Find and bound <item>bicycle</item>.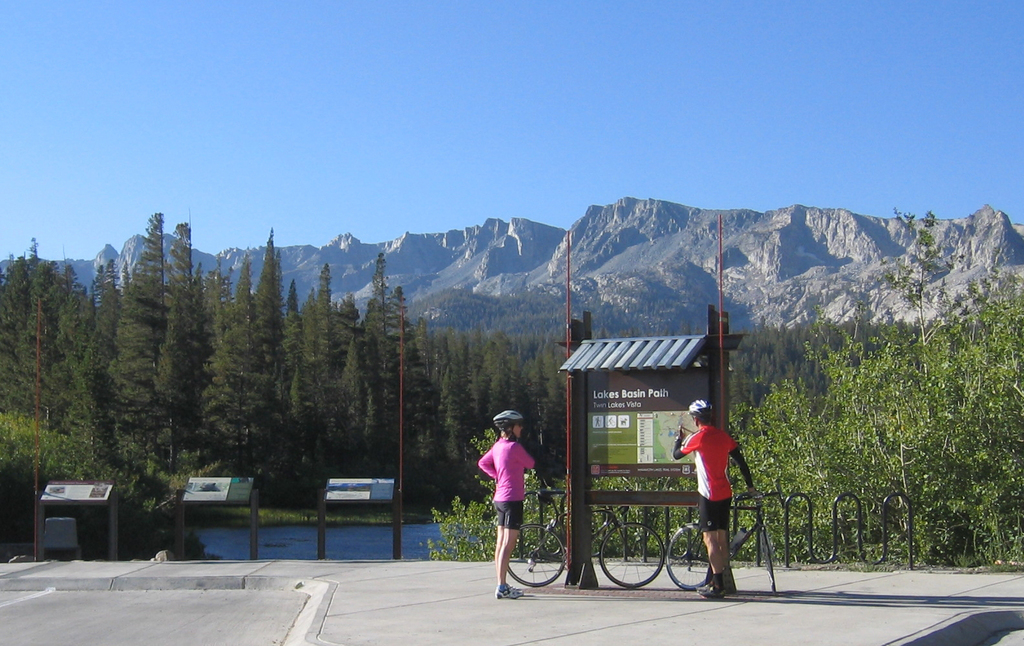
Bound: pyautogui.locateOnScreen(509, 483, 665, 589).
